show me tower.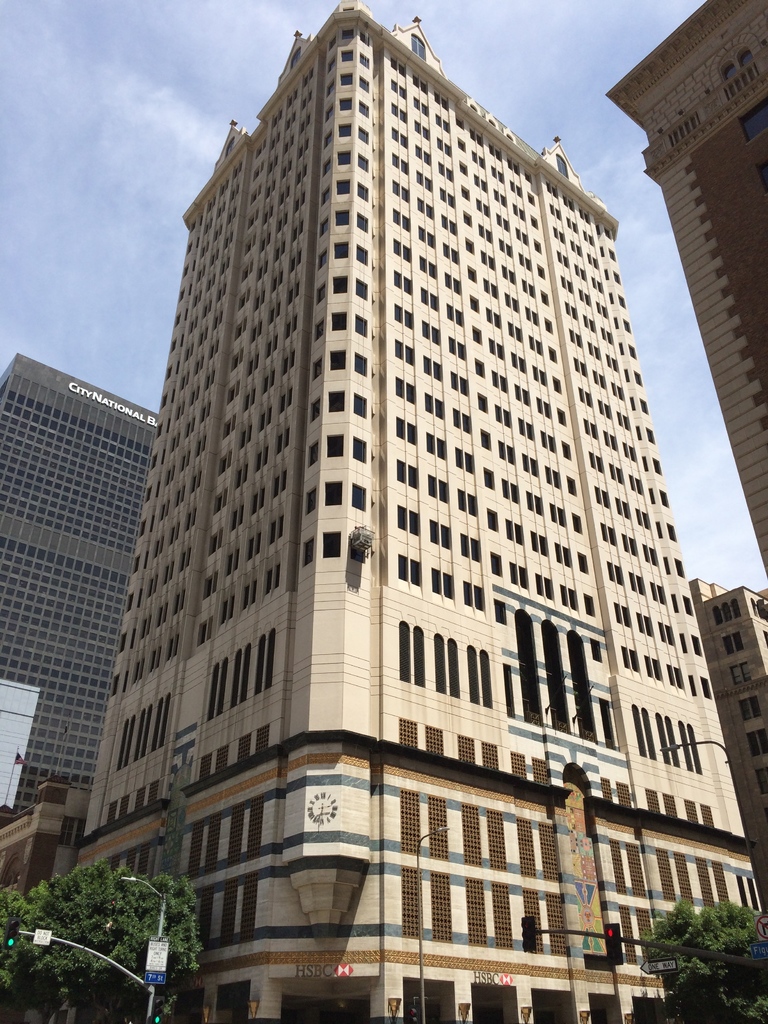
tower is here: detection(600, 0, 767, 593).
